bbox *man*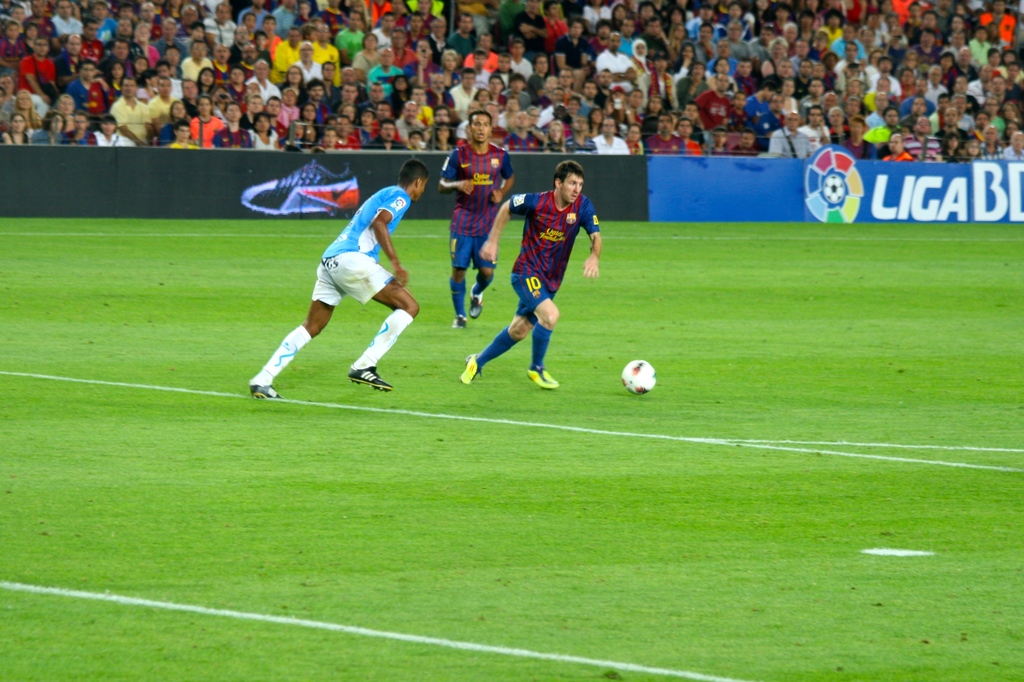
left=560, top=116, right=601, bottom=155
